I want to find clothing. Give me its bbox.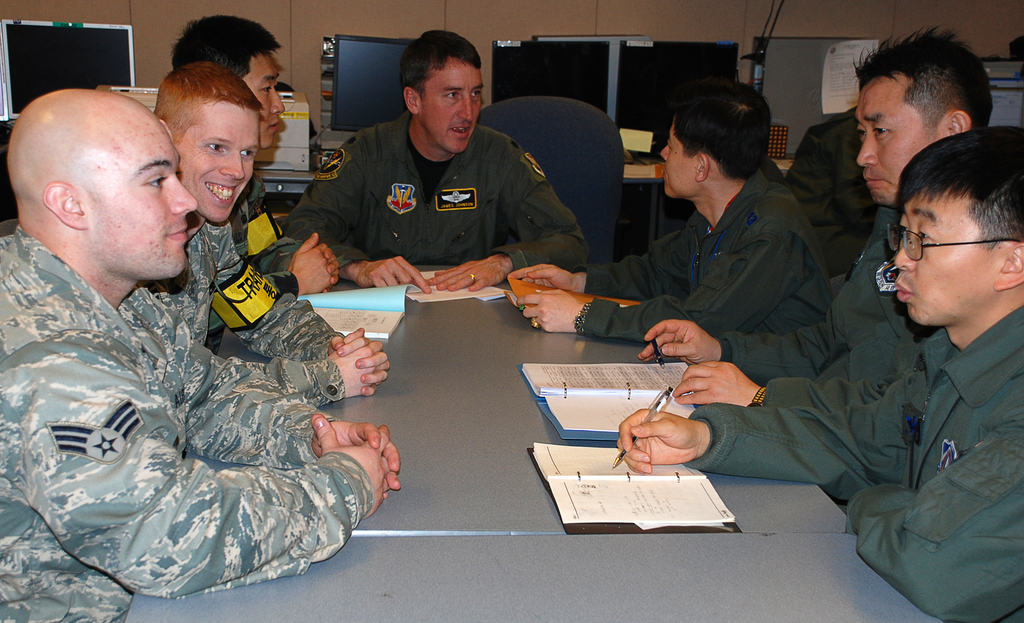
[left=580, top=165, right=831, bottom=344].
